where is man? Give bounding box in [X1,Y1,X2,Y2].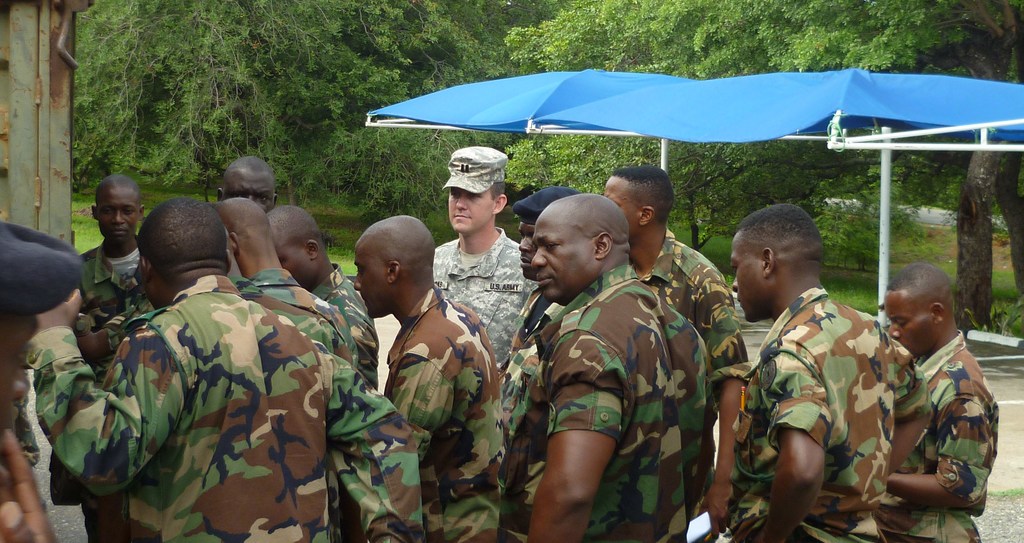
[0,216,85,542].
